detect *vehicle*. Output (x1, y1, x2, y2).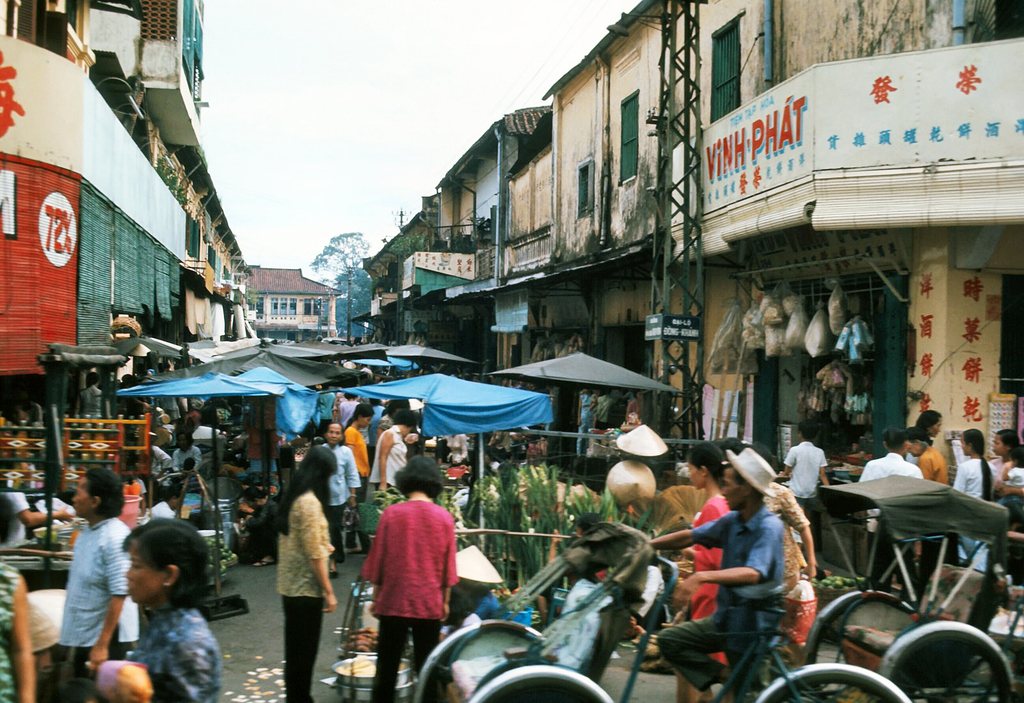
(801, 462, 1018, 702).
